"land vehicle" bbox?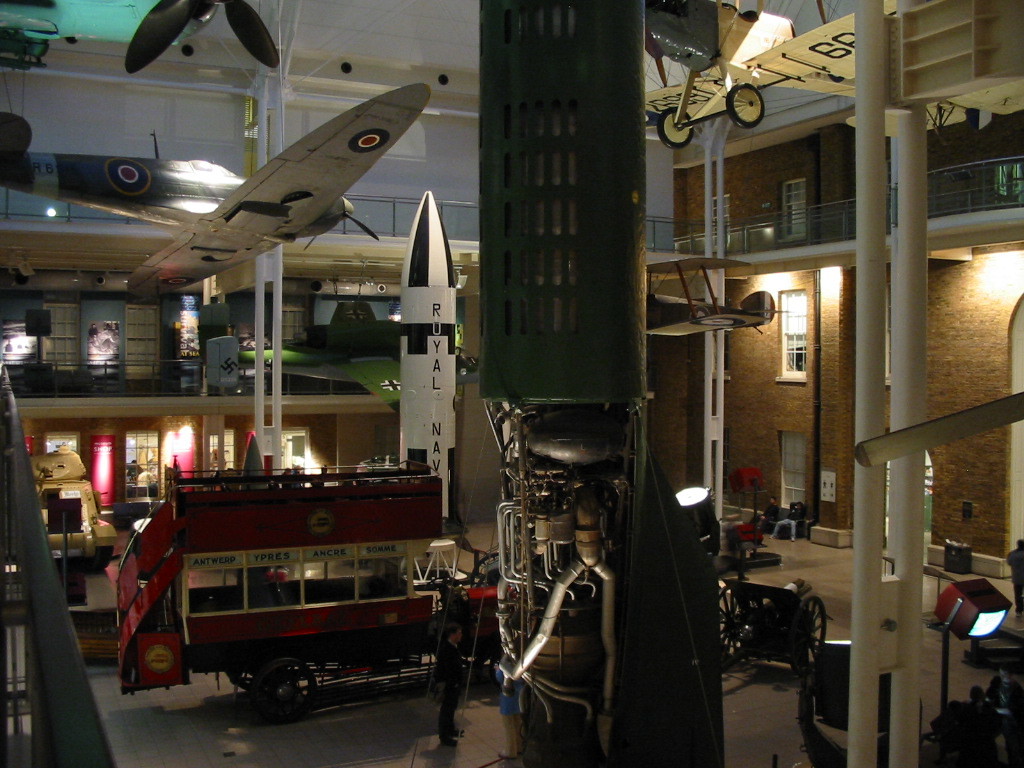
rect(99, 463, 503, 733)
